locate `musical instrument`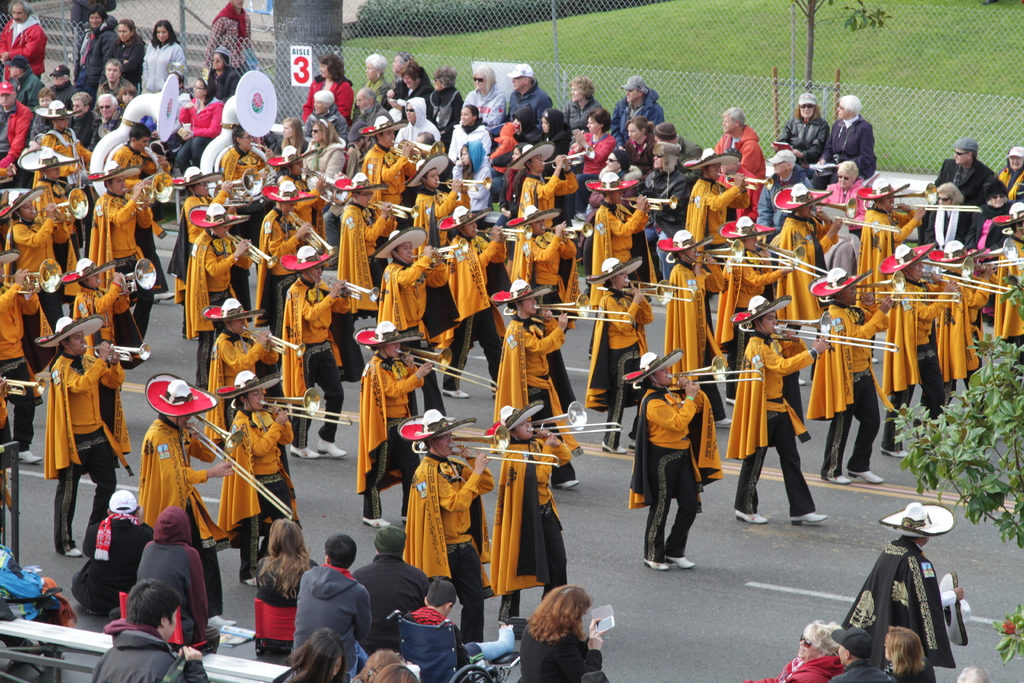
bbox(0, 256, 84, 292)
